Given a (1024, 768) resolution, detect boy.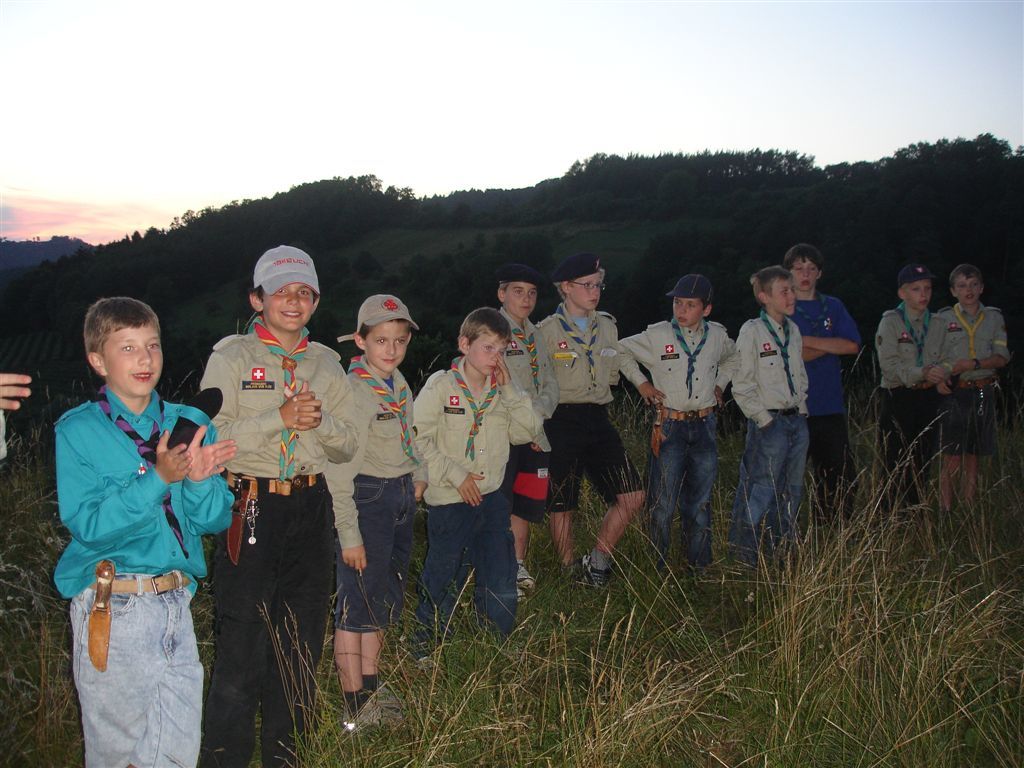
Rect(404, 303, 542, 641).
